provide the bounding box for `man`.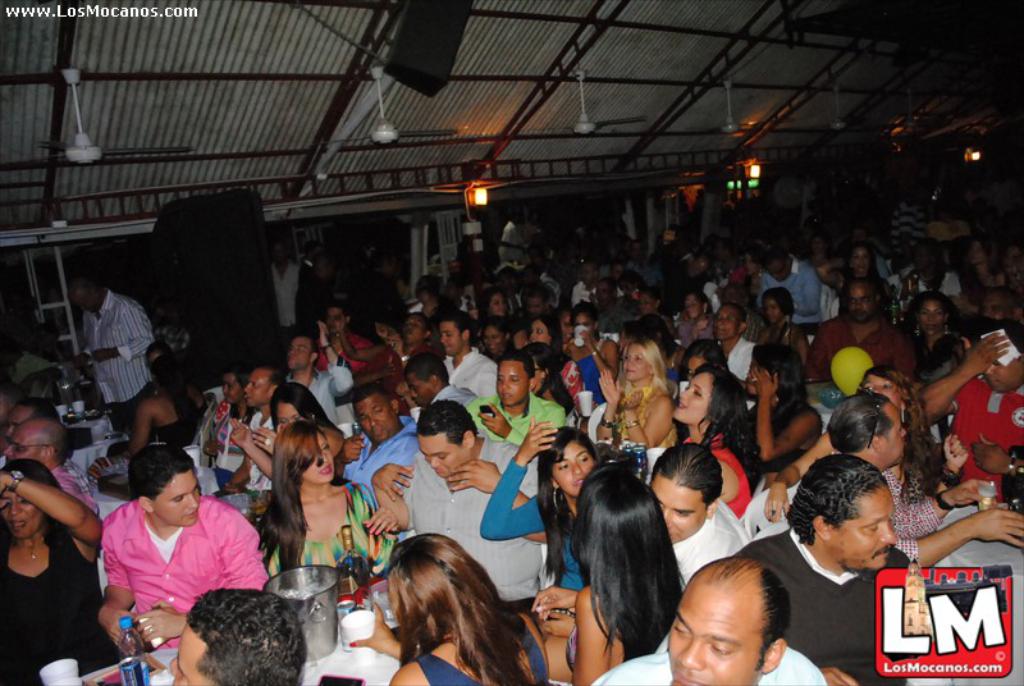
[x1=749, y1=451, x2=918, y2=685].
